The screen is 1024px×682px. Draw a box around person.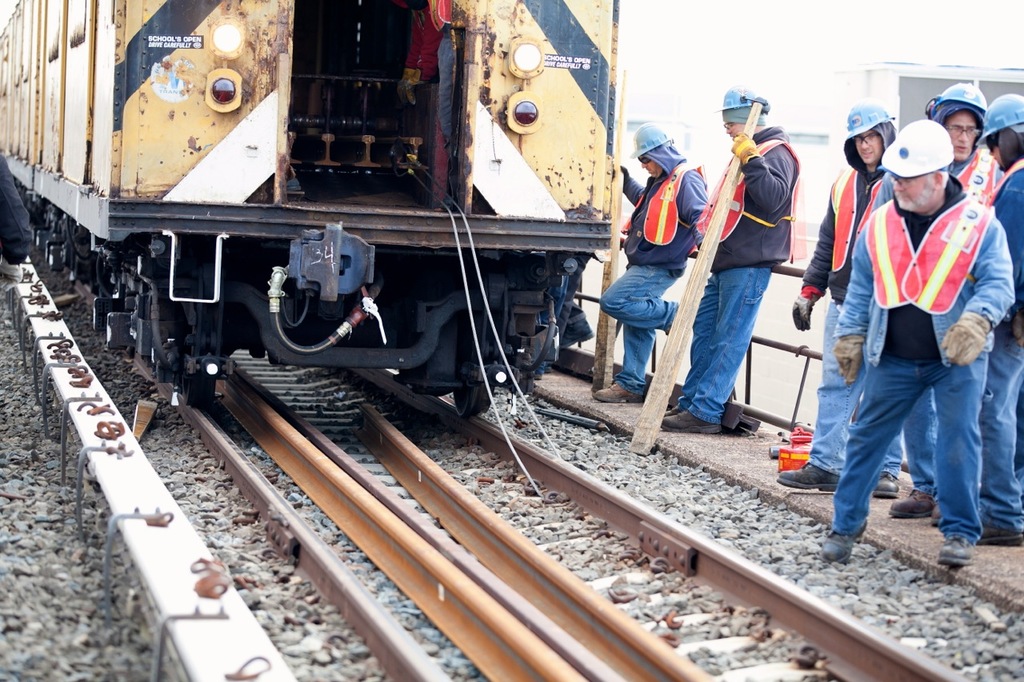
BBox(974, 84, 1023, 544).
